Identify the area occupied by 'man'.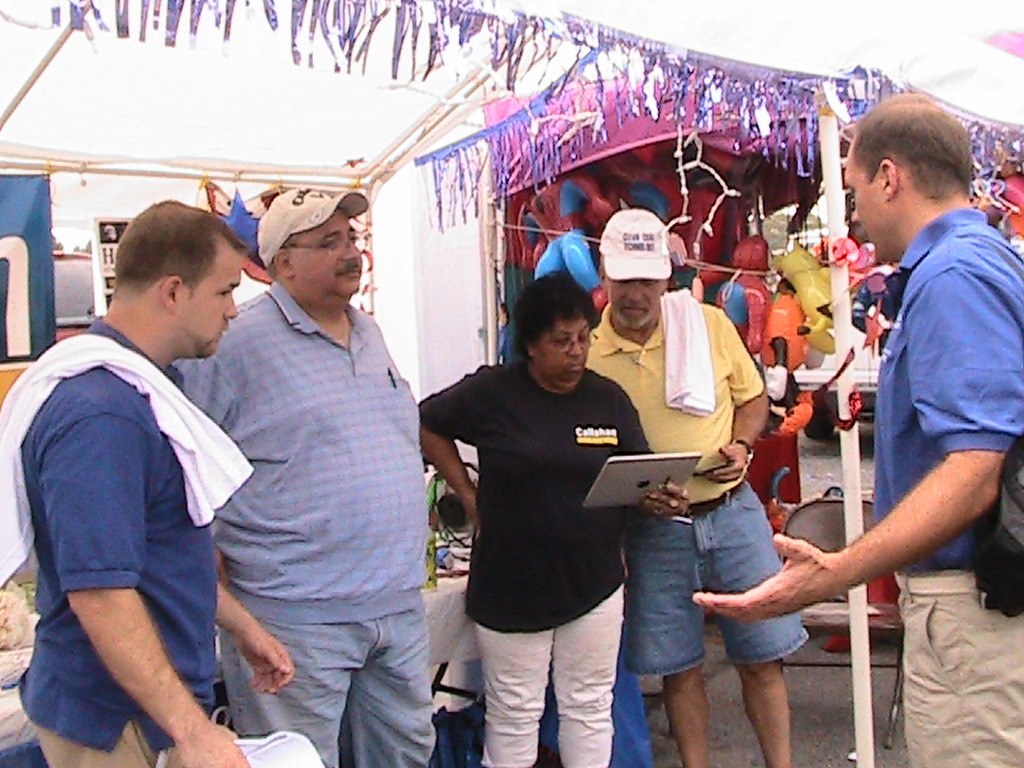
Area: bbox=[690, 93, 1023, 767].
